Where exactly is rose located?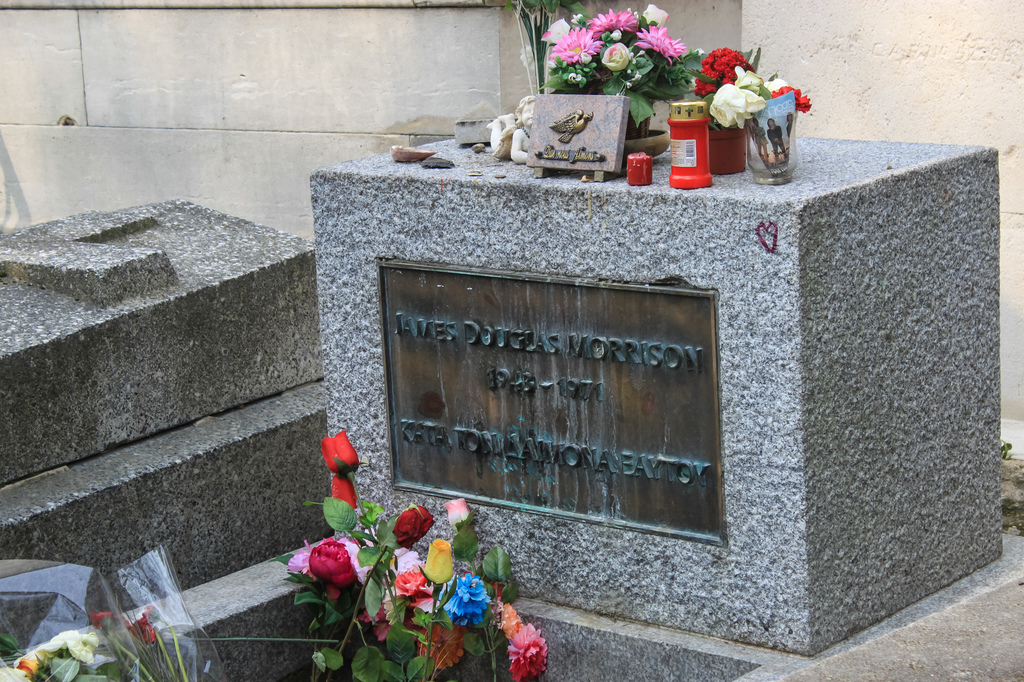
Its bounding box is {"left": 643, "top": 3, "right": 672, "bottom": 27}.
